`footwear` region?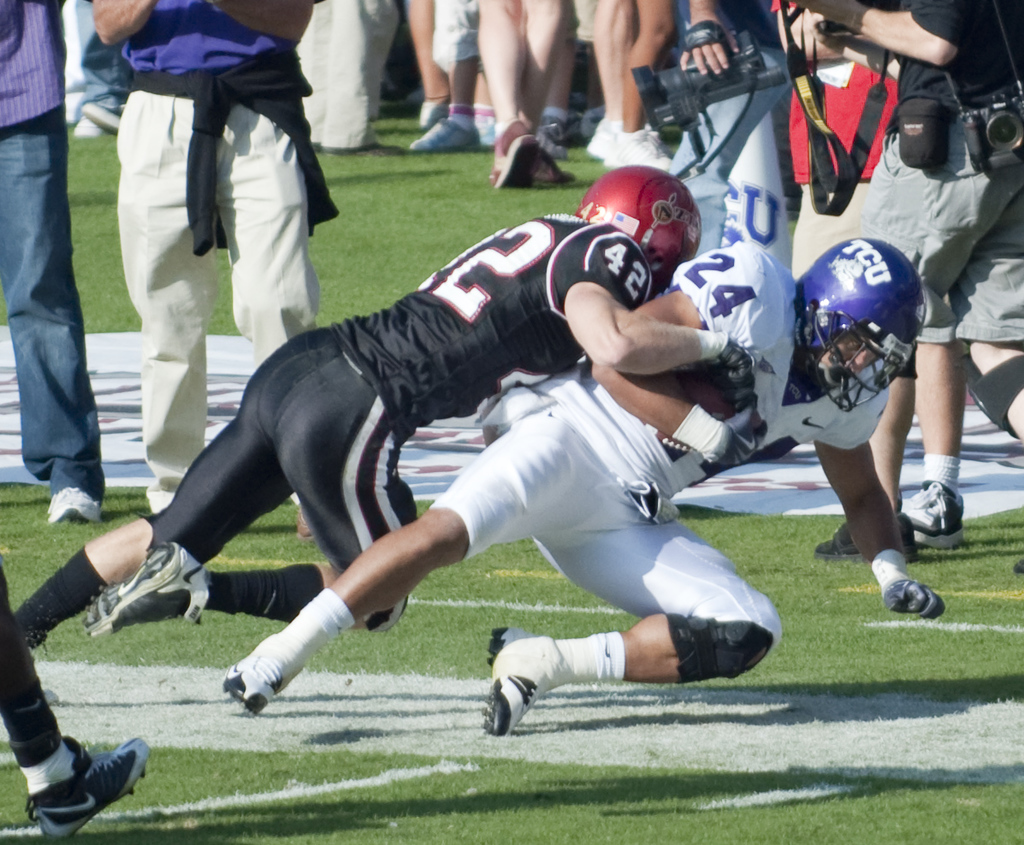
{"x1": 82, "y1": 104, "x2": 125, "y2": 133}
